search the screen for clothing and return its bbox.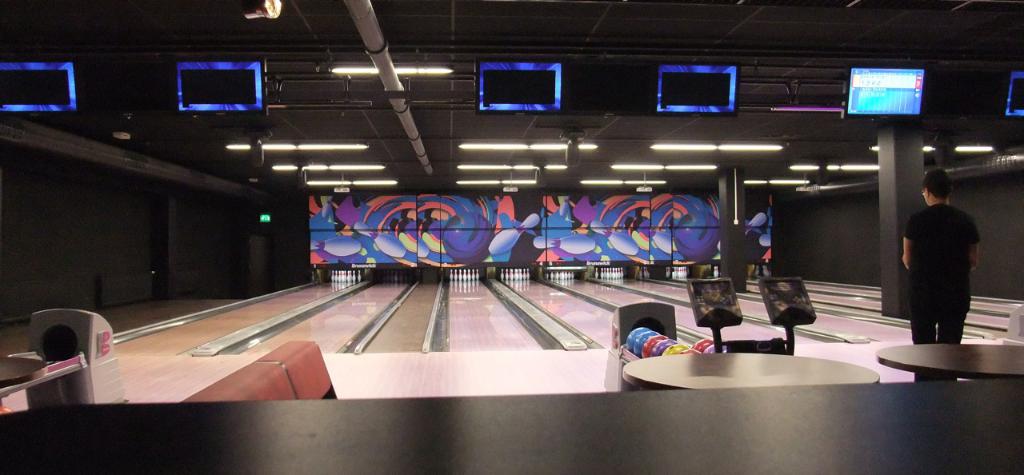
Found: rect(910, 184, 977, 292).
